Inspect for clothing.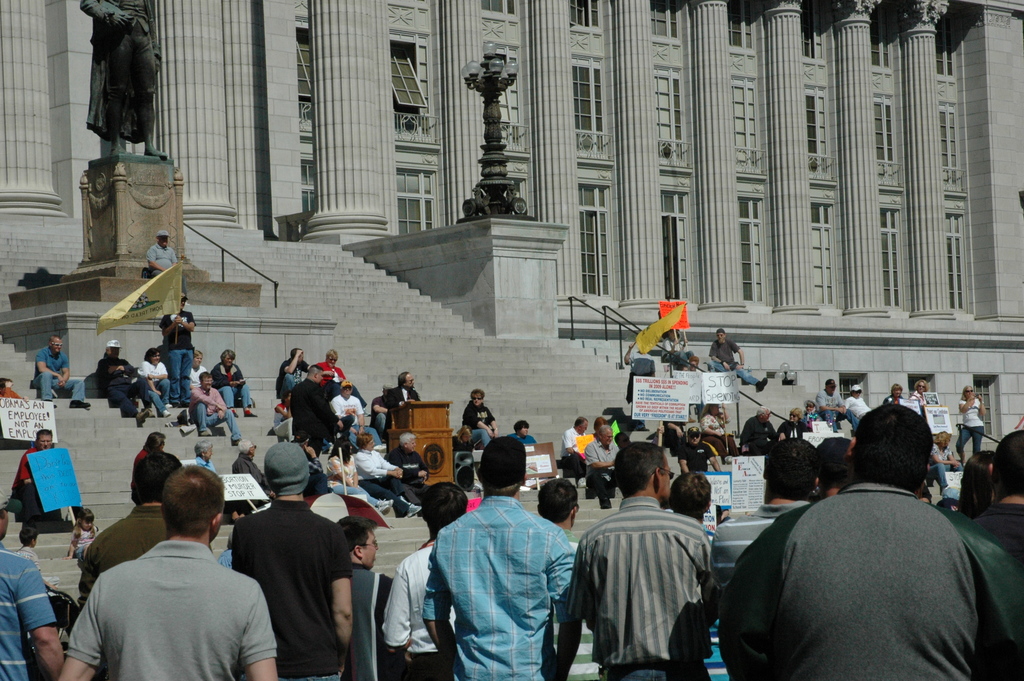
Inspection: bbox(140, 241, 174, 290).
